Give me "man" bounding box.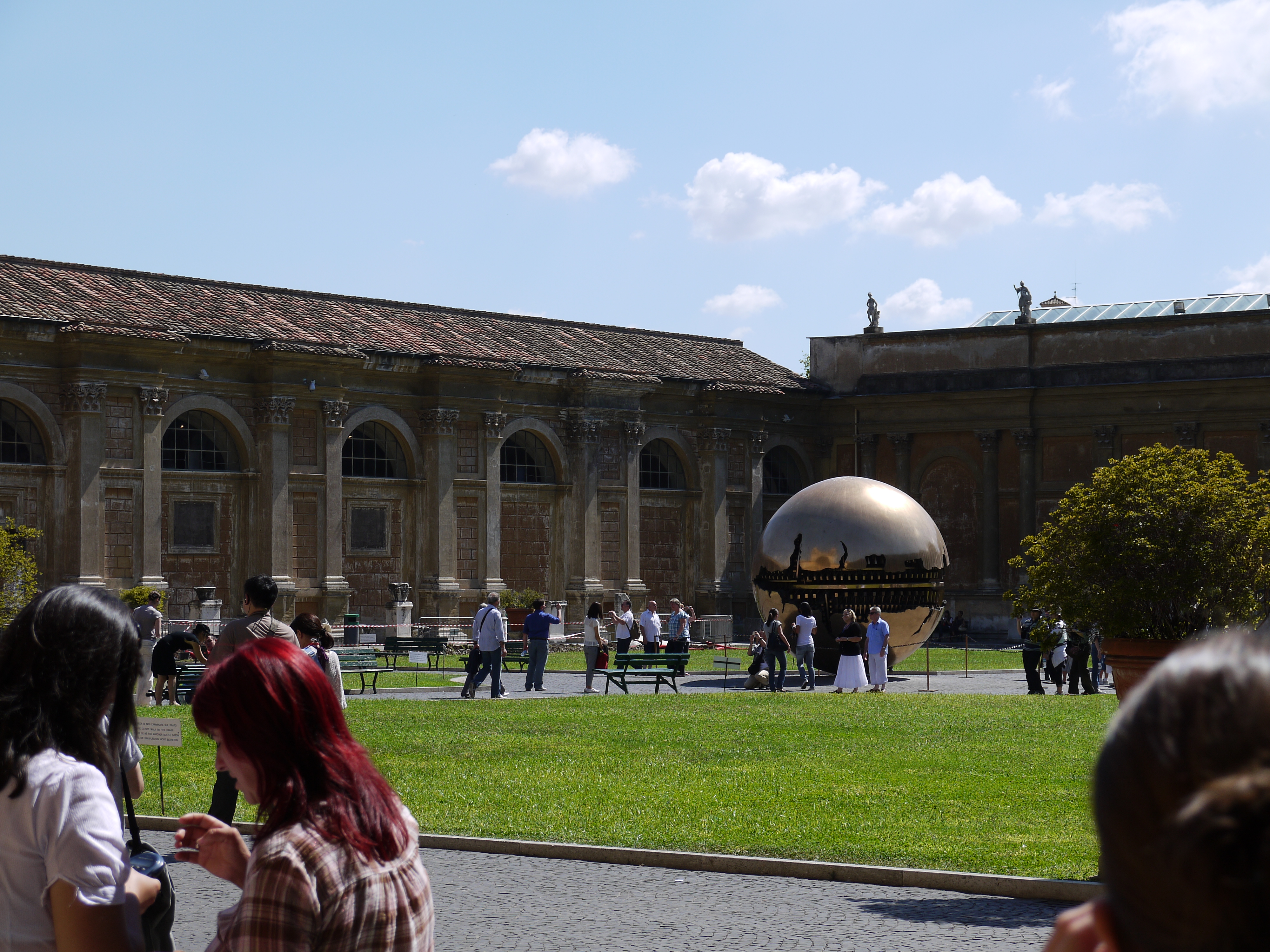
Rect(274, 192, 283, 220).
